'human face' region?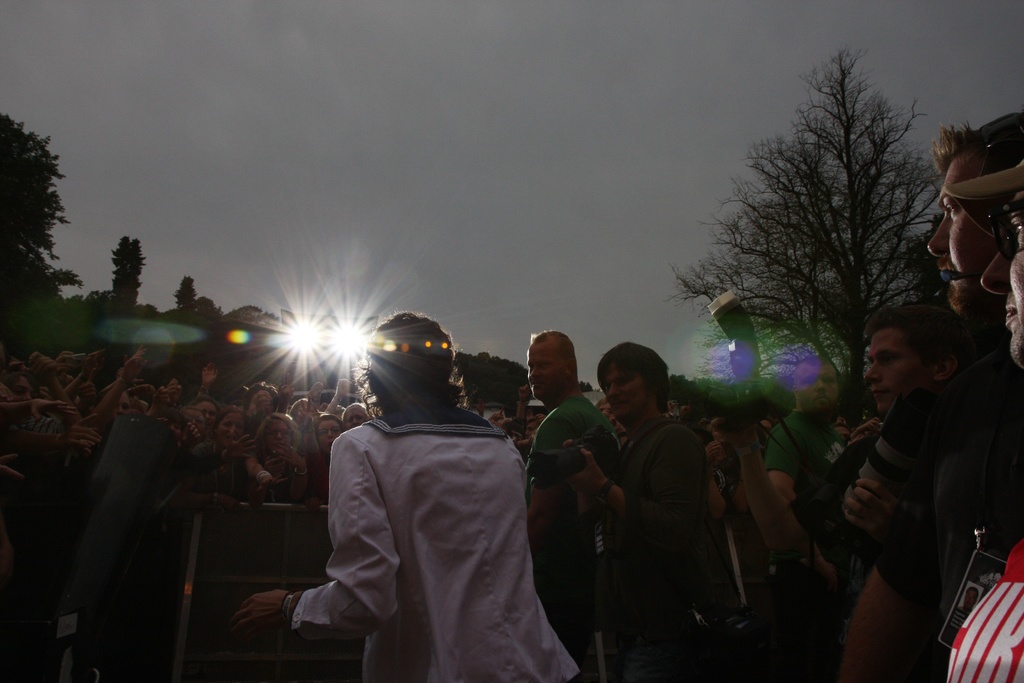
[927, 184, 1005, 319]
